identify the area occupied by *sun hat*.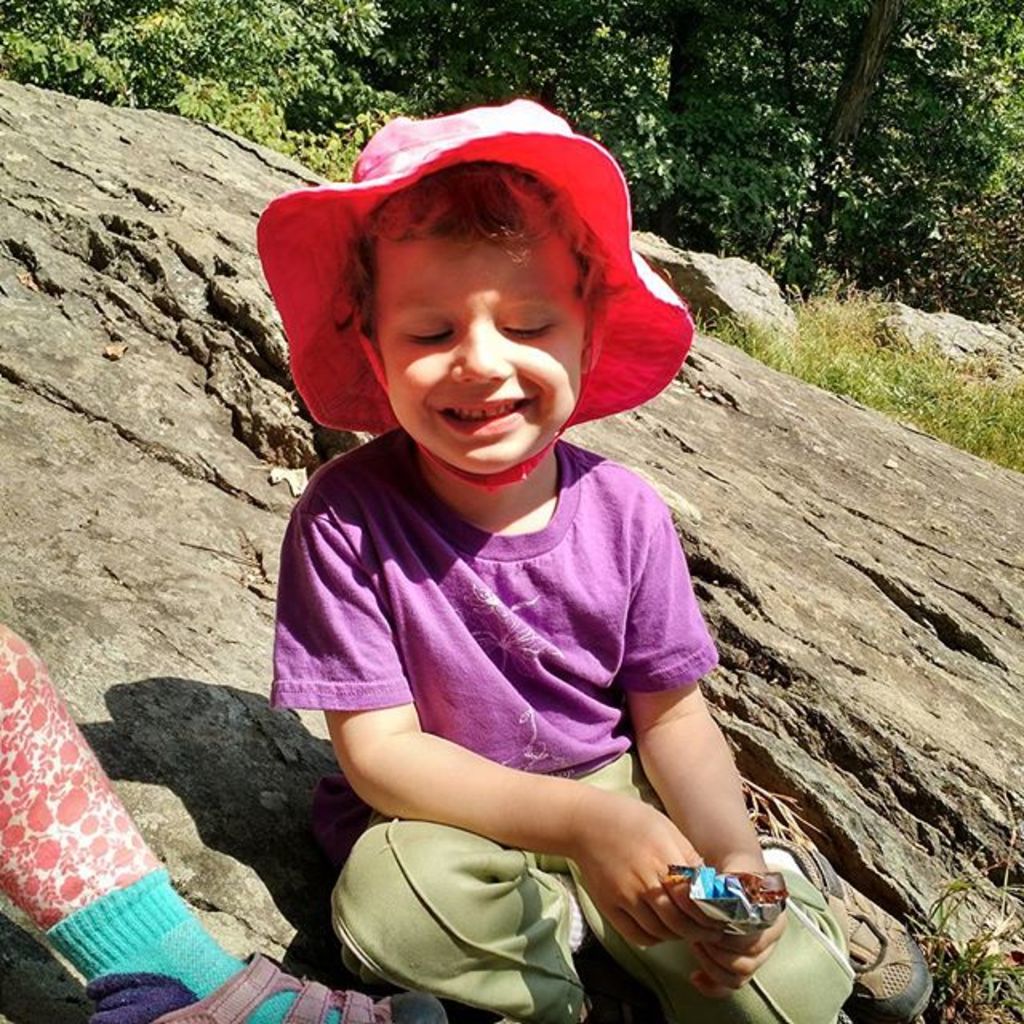
Area: (250, 93, 712, 490).
